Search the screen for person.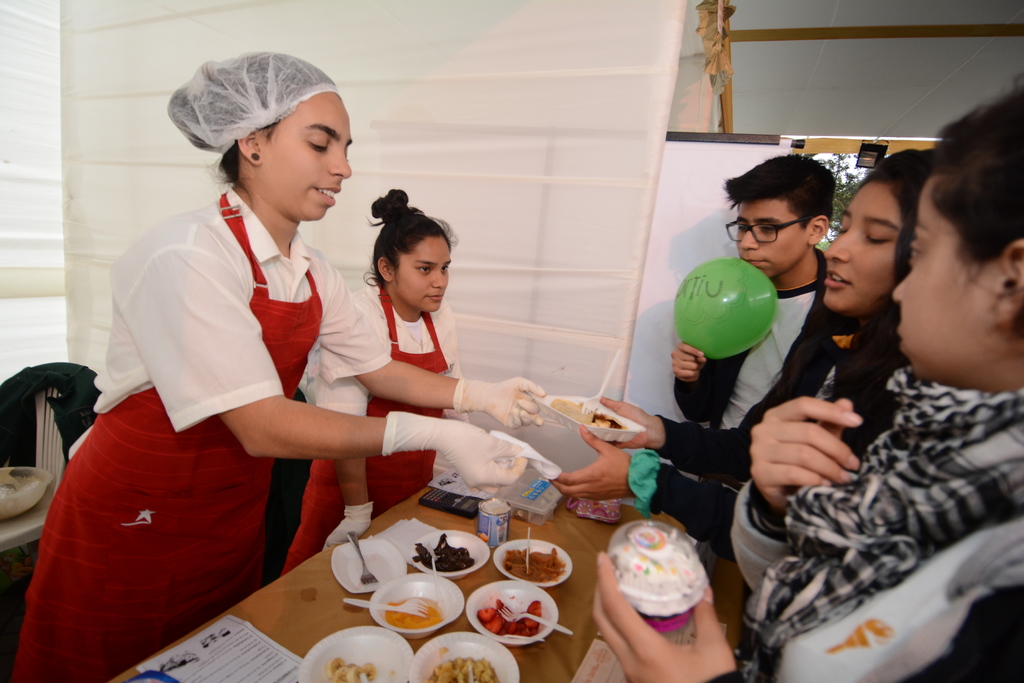
Found at pyautogui.locateOnScreen(667, 150, 837, 435).
